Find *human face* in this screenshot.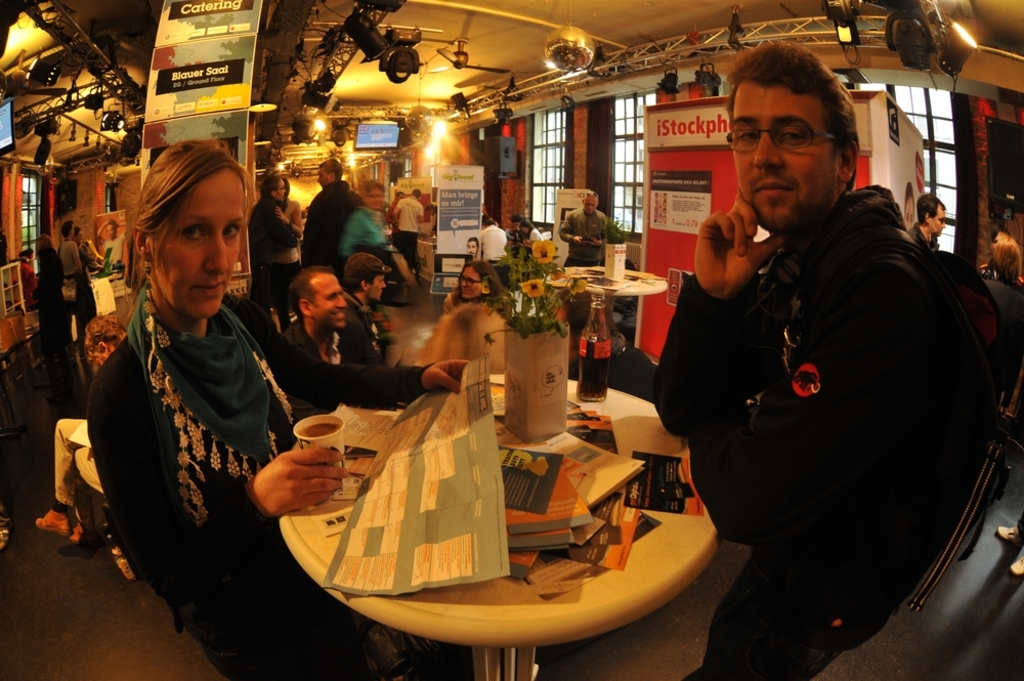
The bounding box for *human face* is x1=152, y1=168, x2=240, y2=320.
